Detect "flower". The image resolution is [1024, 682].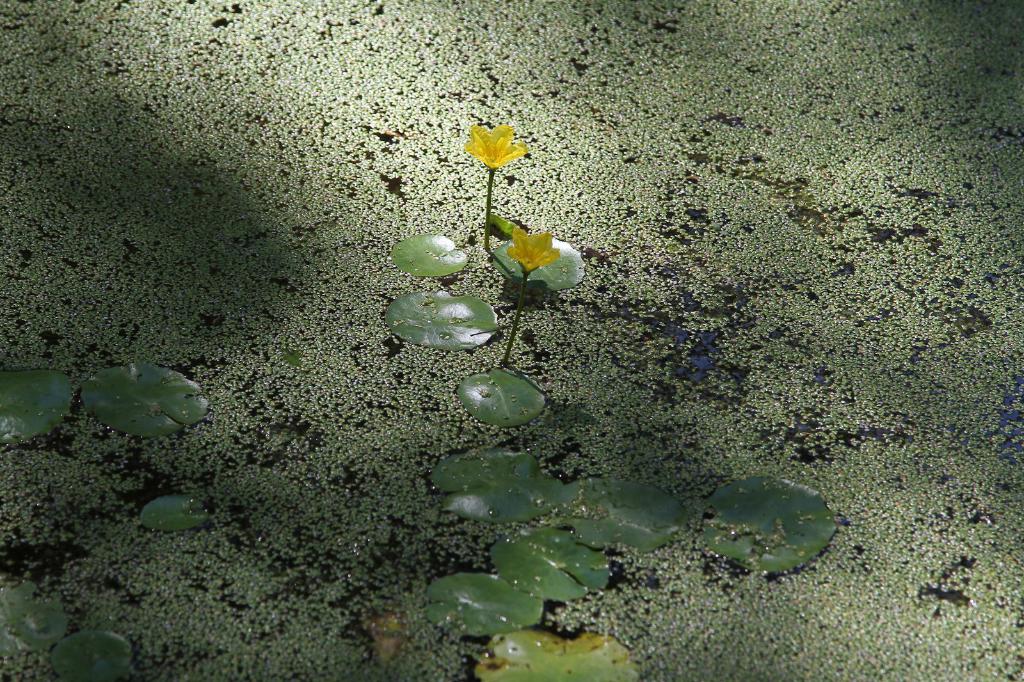
<bbox>462, 118, 529, 176</bbox>.
